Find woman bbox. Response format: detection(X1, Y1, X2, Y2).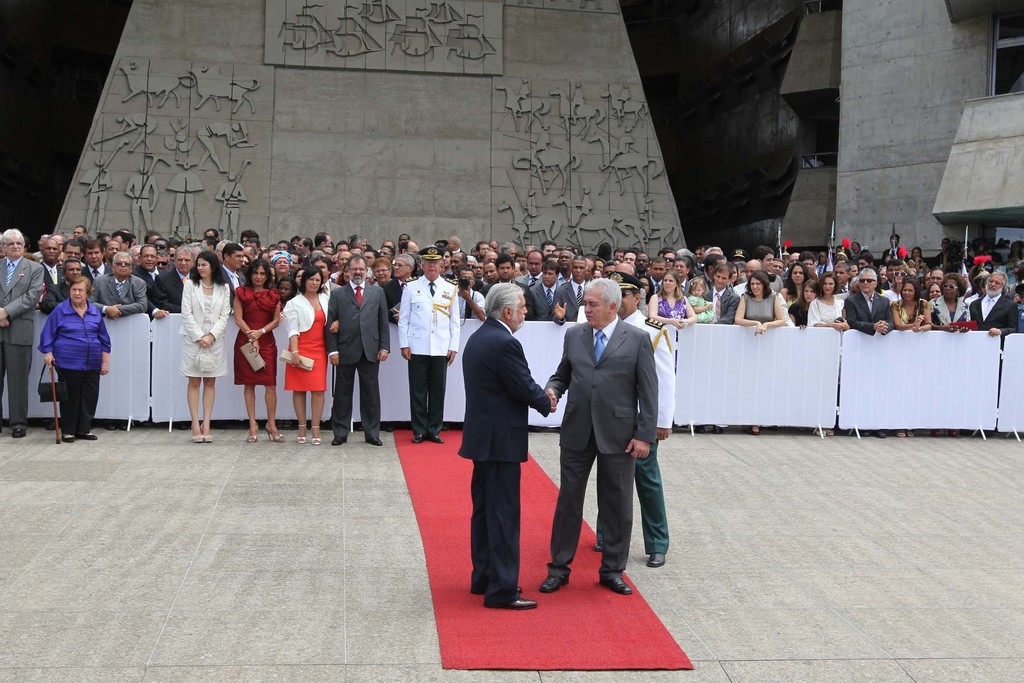
detection(278, 256, 339, 436).
